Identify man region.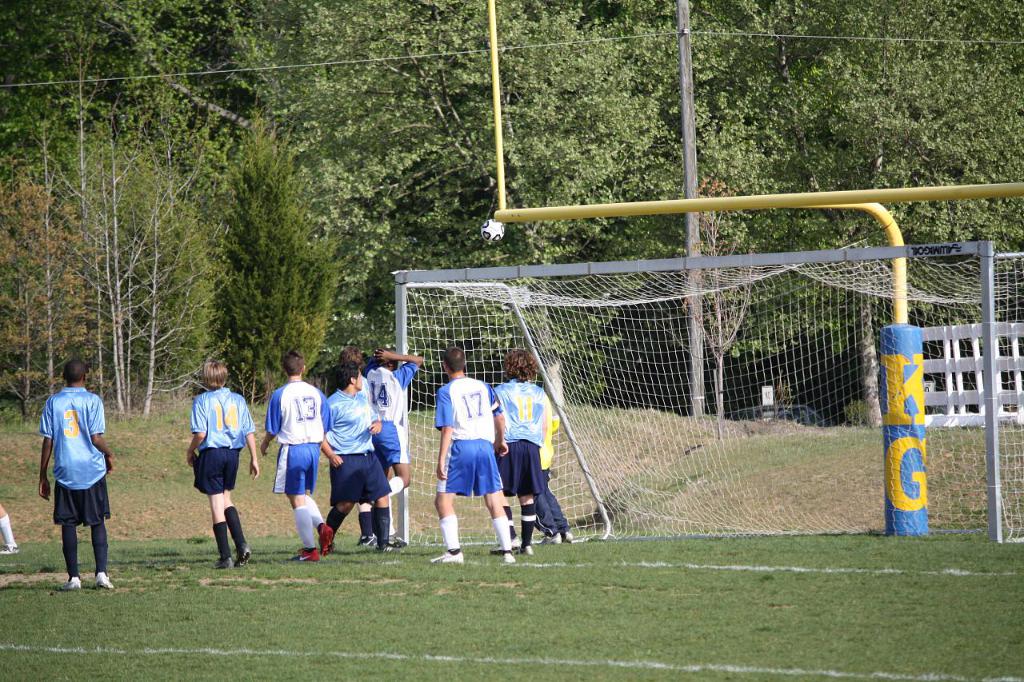
Region: x1=262, y1=354, x2=337, y2=563.
